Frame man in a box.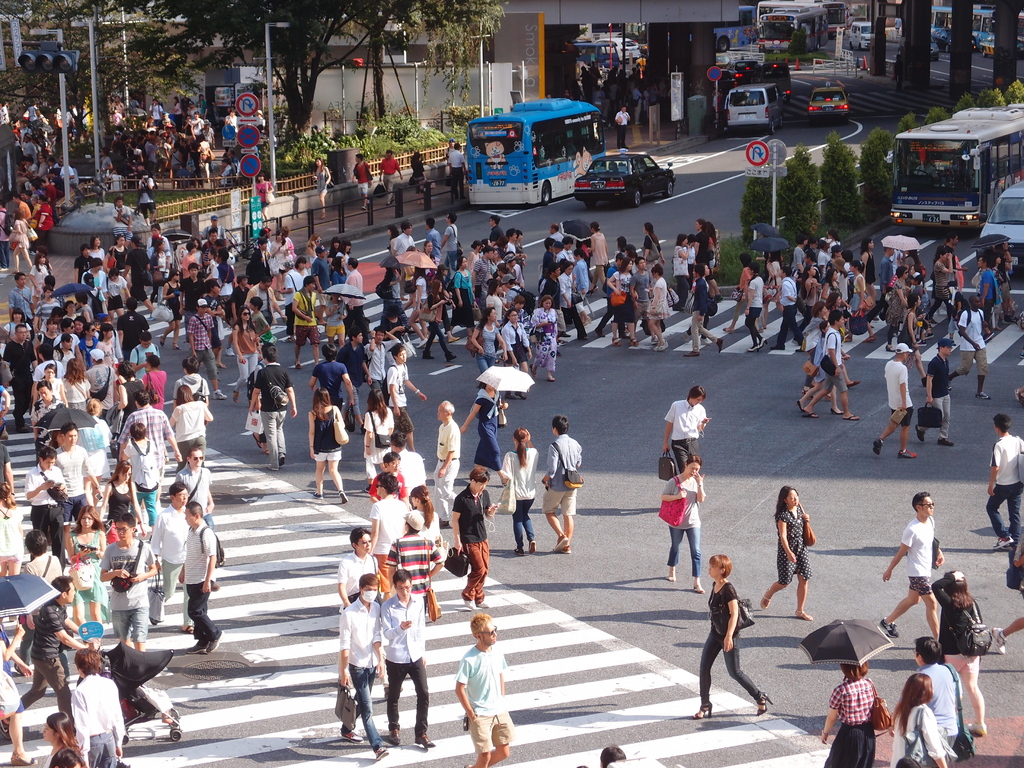
left=176, top=497, right=222, bottom=648.
